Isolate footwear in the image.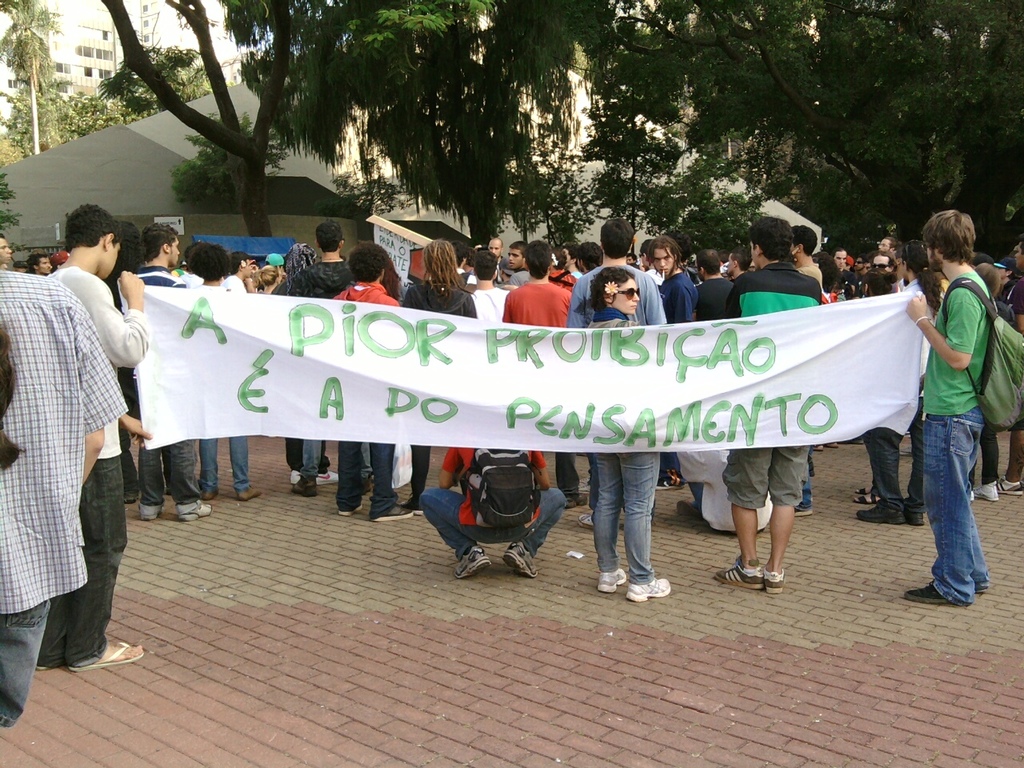
Isolated region: detection(796, 504, 814, 517).
